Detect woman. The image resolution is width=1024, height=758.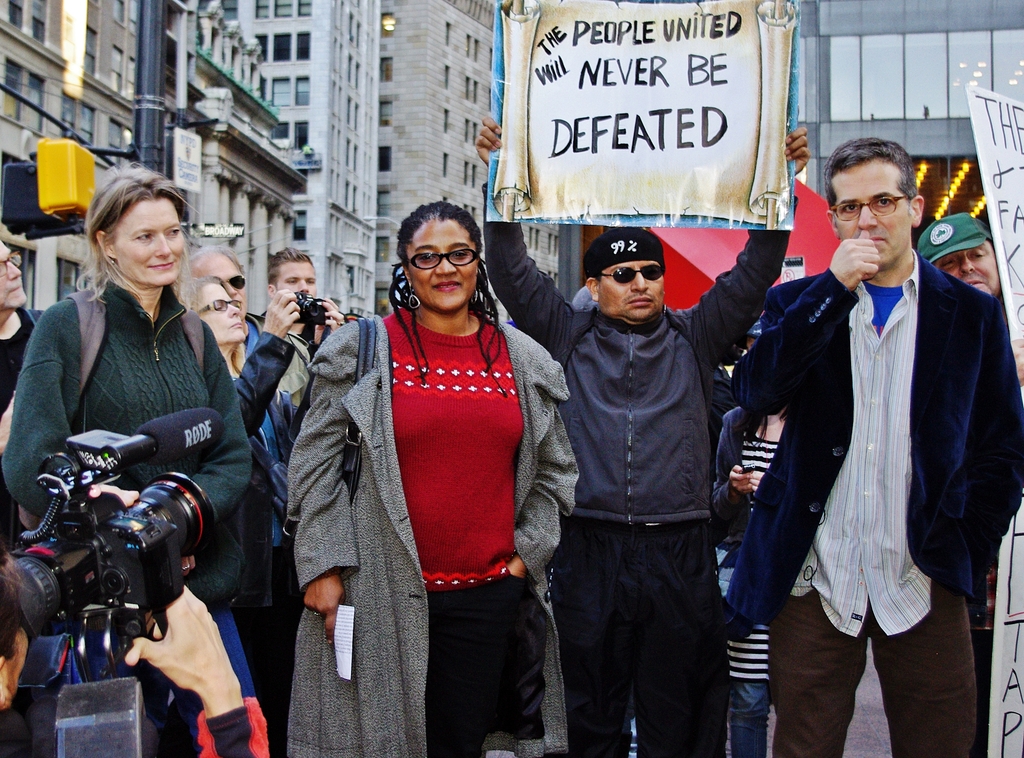
(left=0, top=163, right=261, bottom=609).
